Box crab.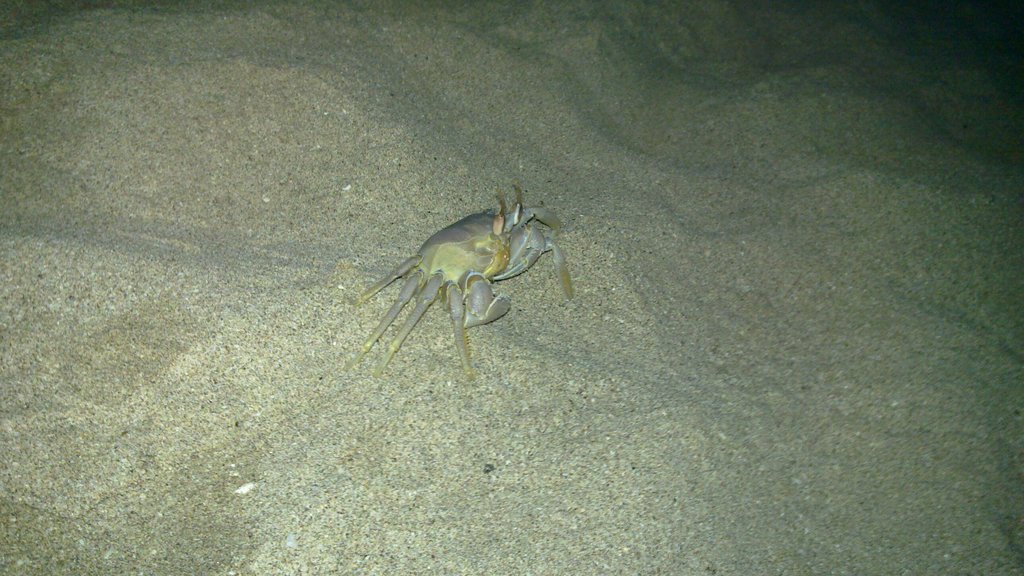
<box>359,182,576,383</box>.
